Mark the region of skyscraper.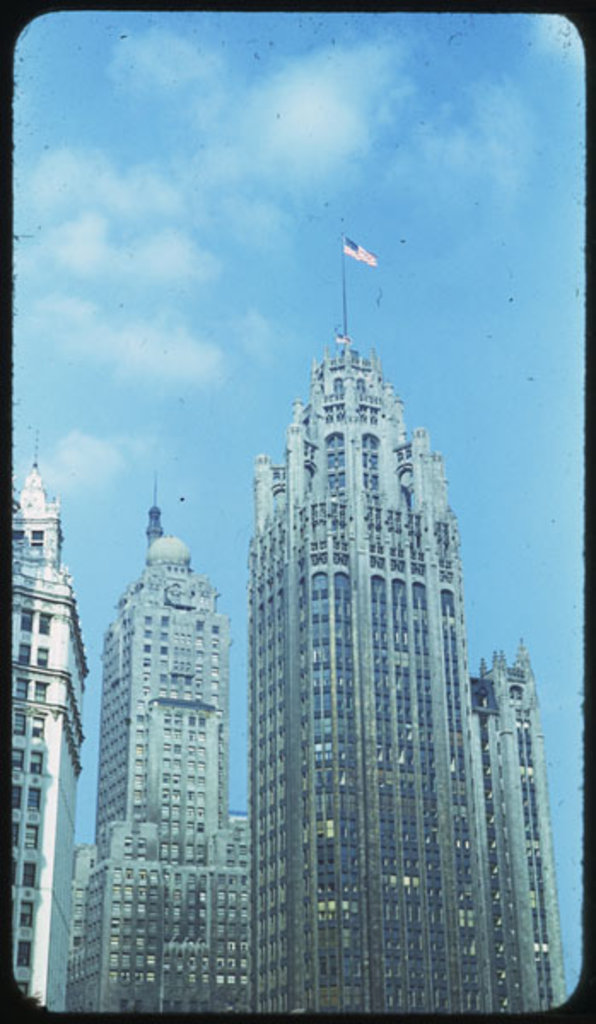
Region: select_region(249, 234, 594, 1022).
